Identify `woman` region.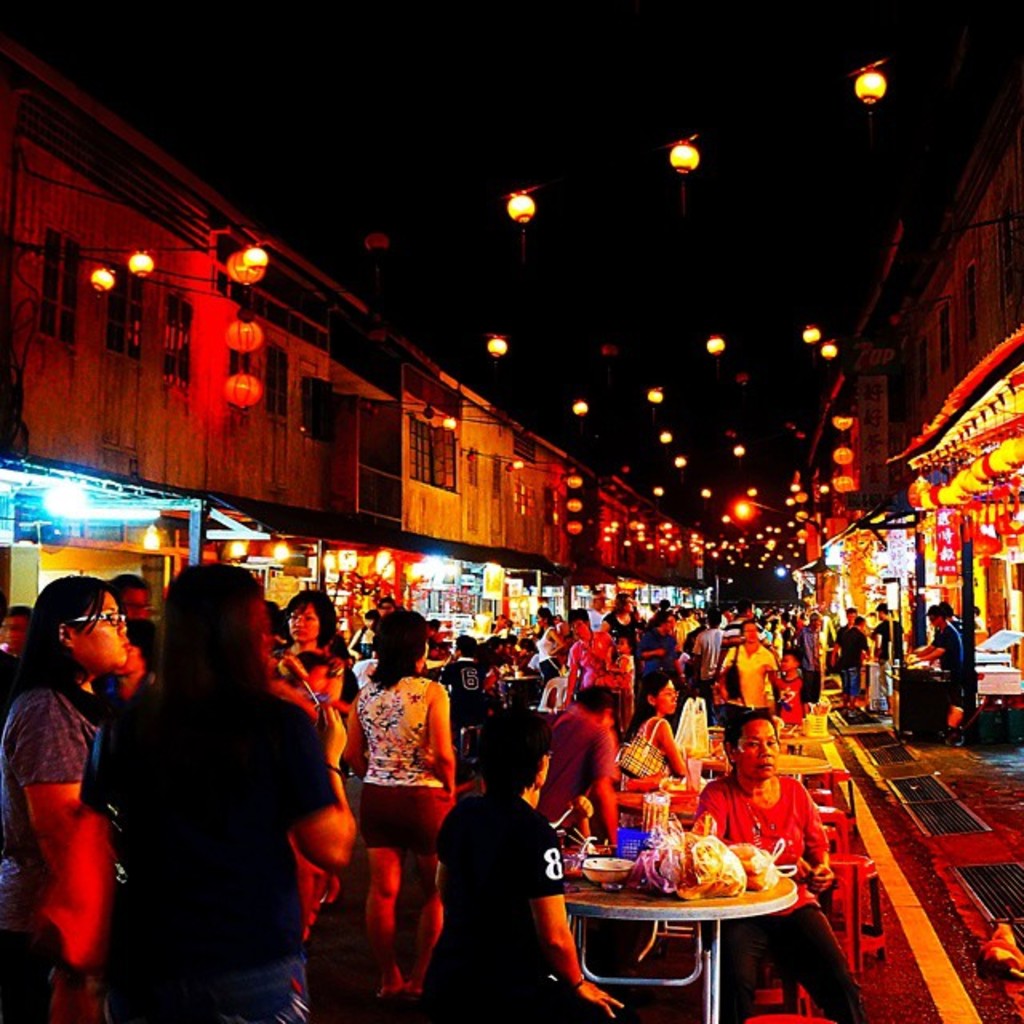
Region: box=[70, 562, 355, 1022].
